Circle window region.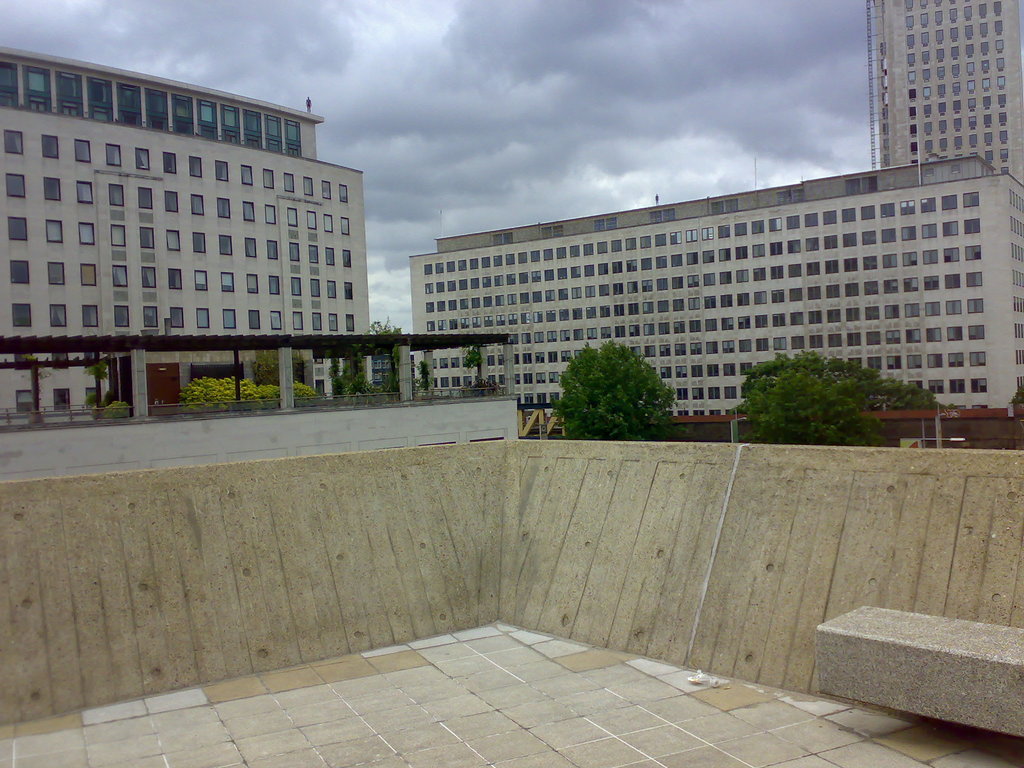
Region: detection(648, 208, 677, 223).
